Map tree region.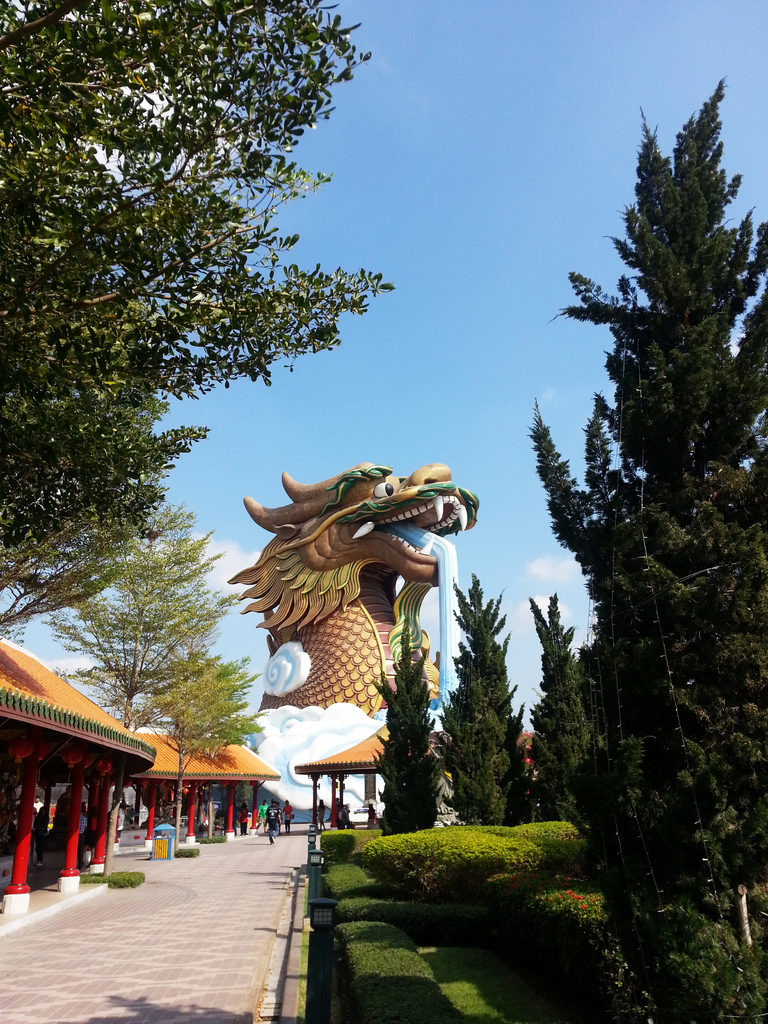
Mapped to 44,510,254,729.
